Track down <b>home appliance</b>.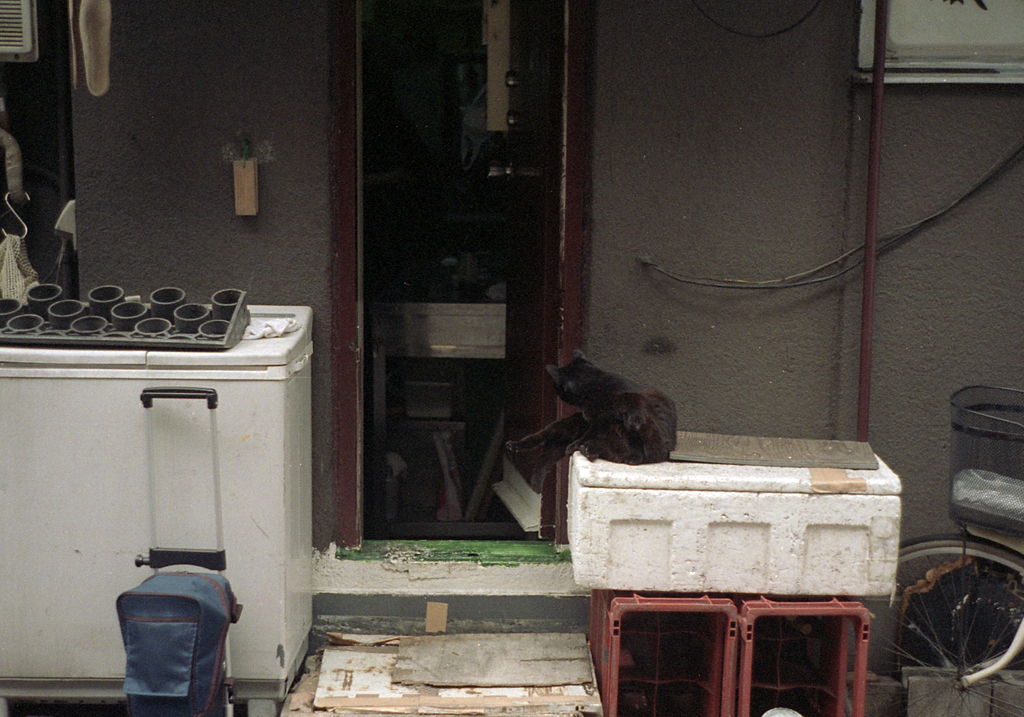
Tracked to rect(854, 0, 1023, 86).
